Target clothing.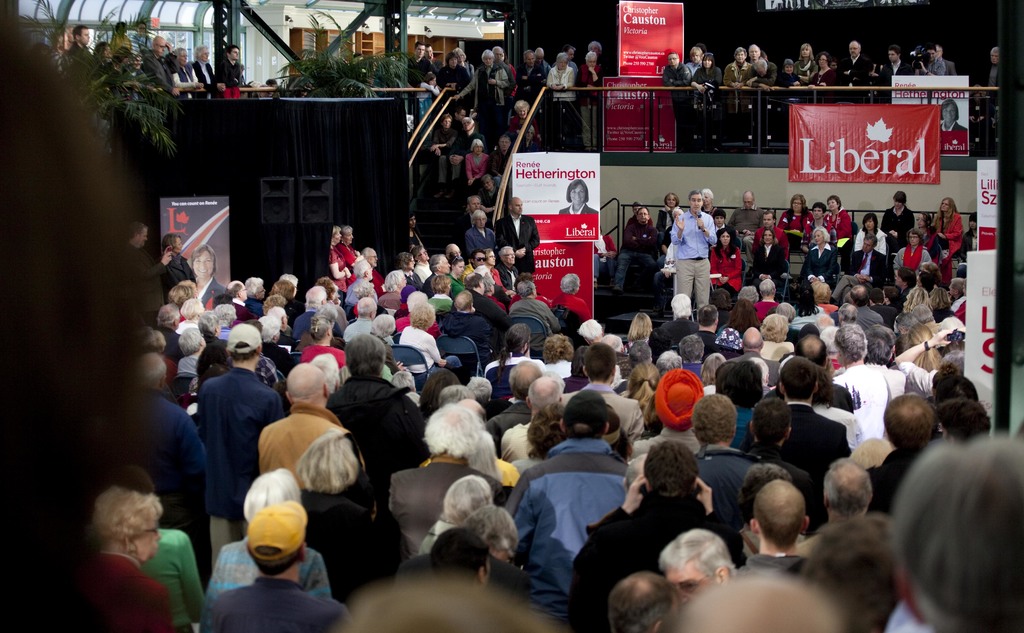
Target region: select_region(552, 381, 639, 452).
